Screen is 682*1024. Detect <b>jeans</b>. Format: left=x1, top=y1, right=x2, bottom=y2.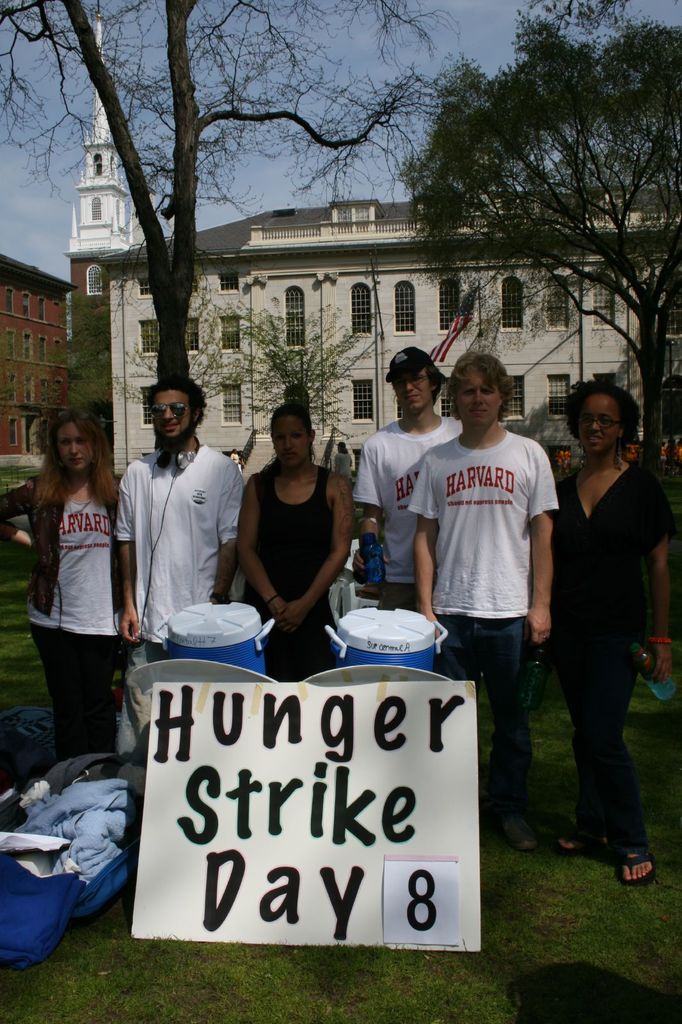
left=548, top=638, right=637, bottom=858.
